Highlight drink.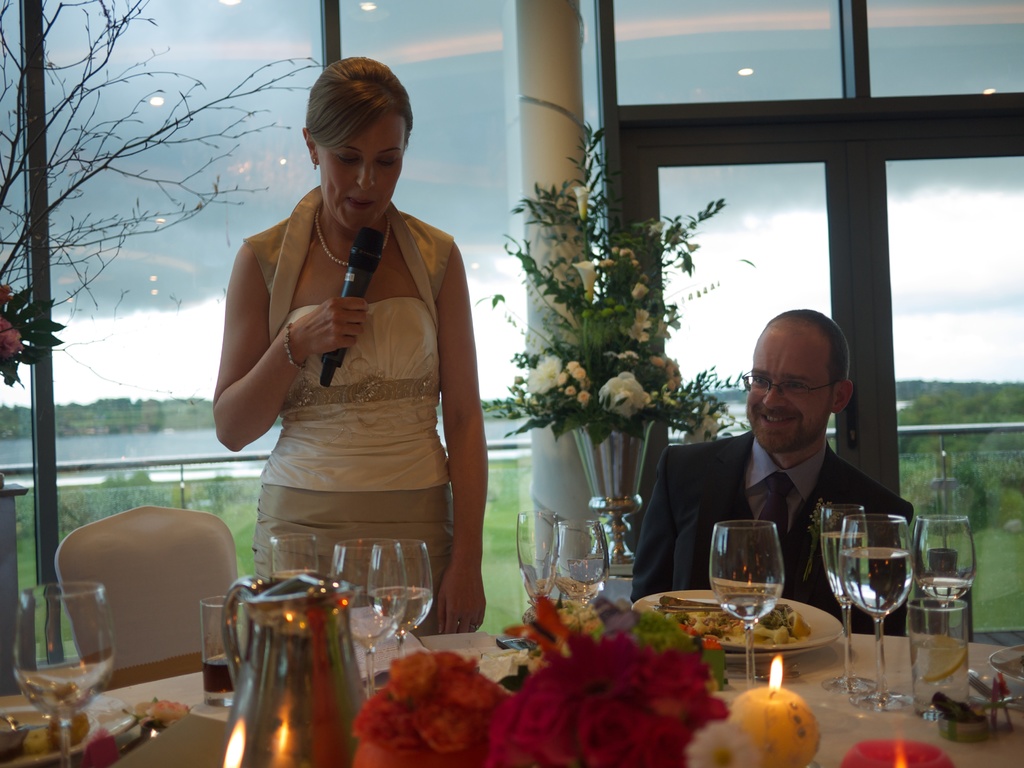
Highlighted region: box=[16, 653, 113, 719].
